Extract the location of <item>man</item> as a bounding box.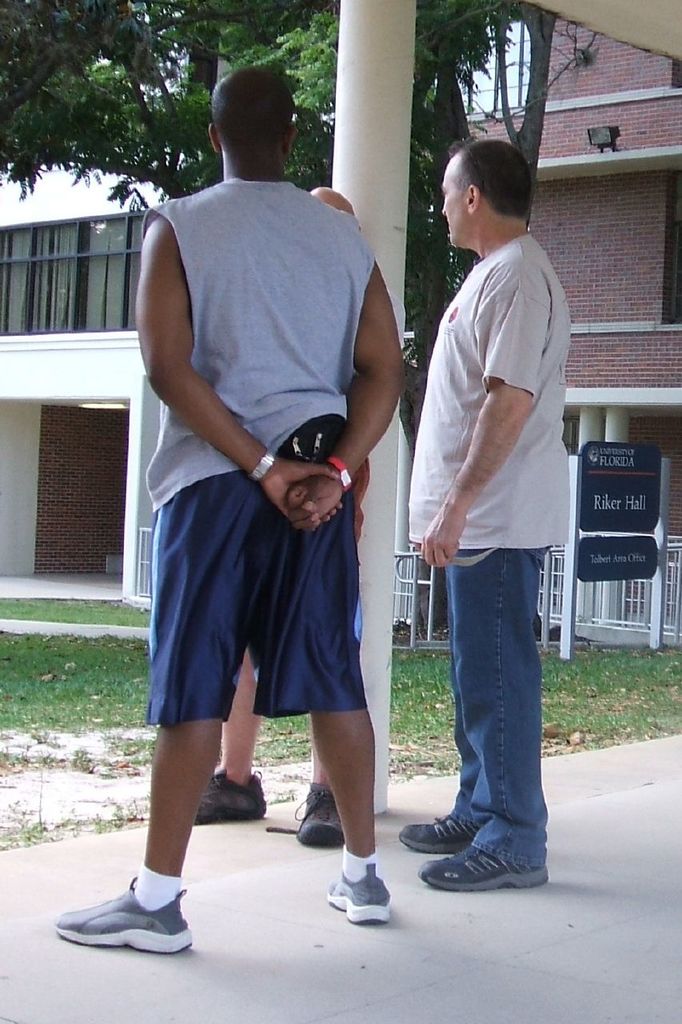
select_region(182, 178, 373, 856).
